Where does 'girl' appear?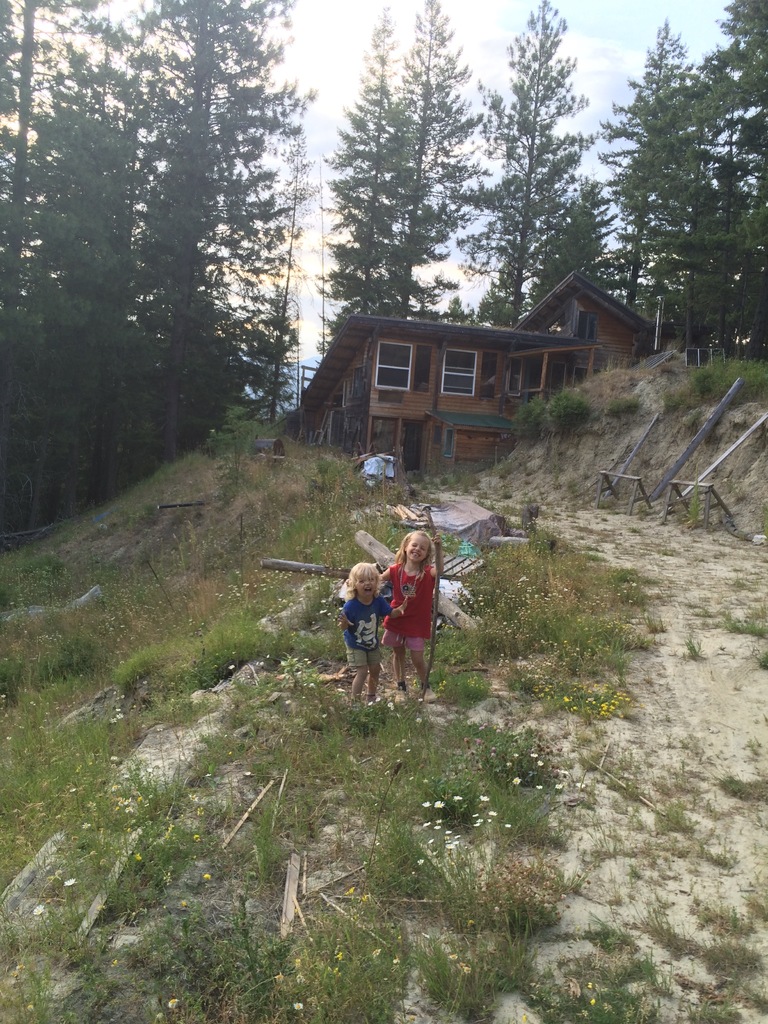
Appears at [x1=335, y1=563, x2=411, y2=708].
